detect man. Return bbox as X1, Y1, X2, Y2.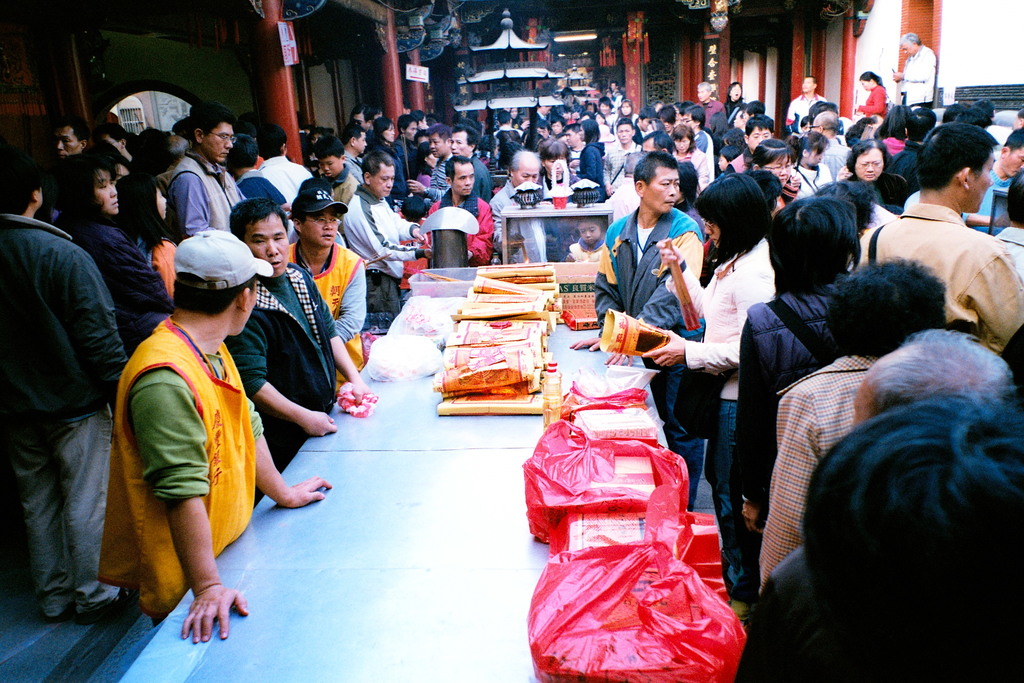
605, 151, 649, 222.
